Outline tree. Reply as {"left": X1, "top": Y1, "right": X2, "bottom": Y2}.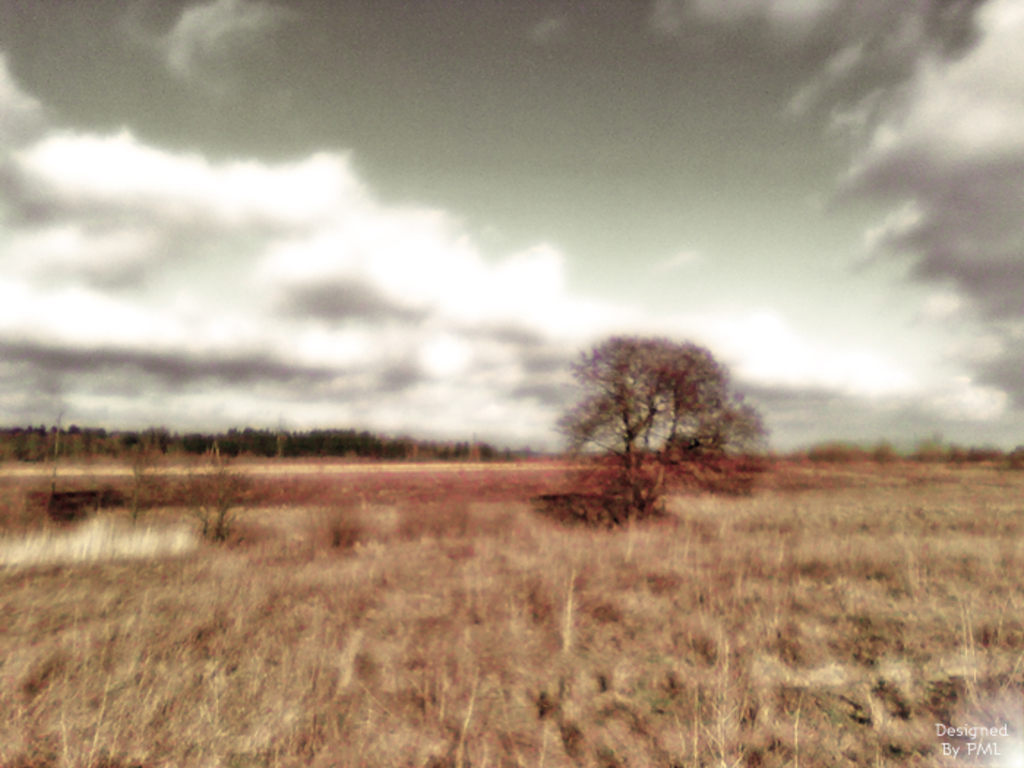
{"left": 554, "top": 331, "right": 774, "bottom": 518}.
